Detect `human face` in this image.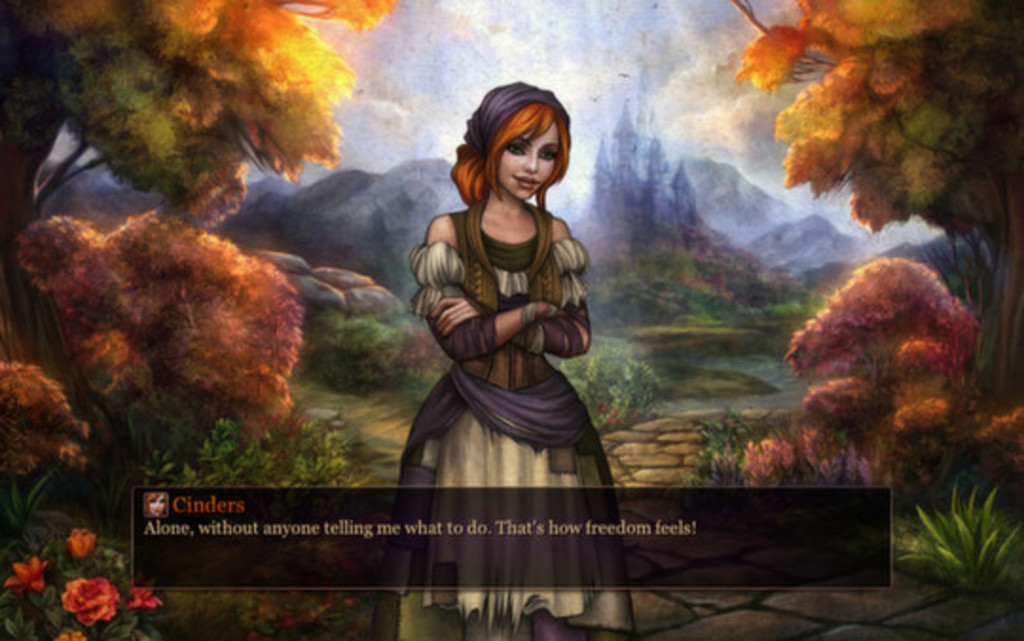
Detection: {"x1": 499, "y1": 119, "x2": 559, "y2": 203}.
